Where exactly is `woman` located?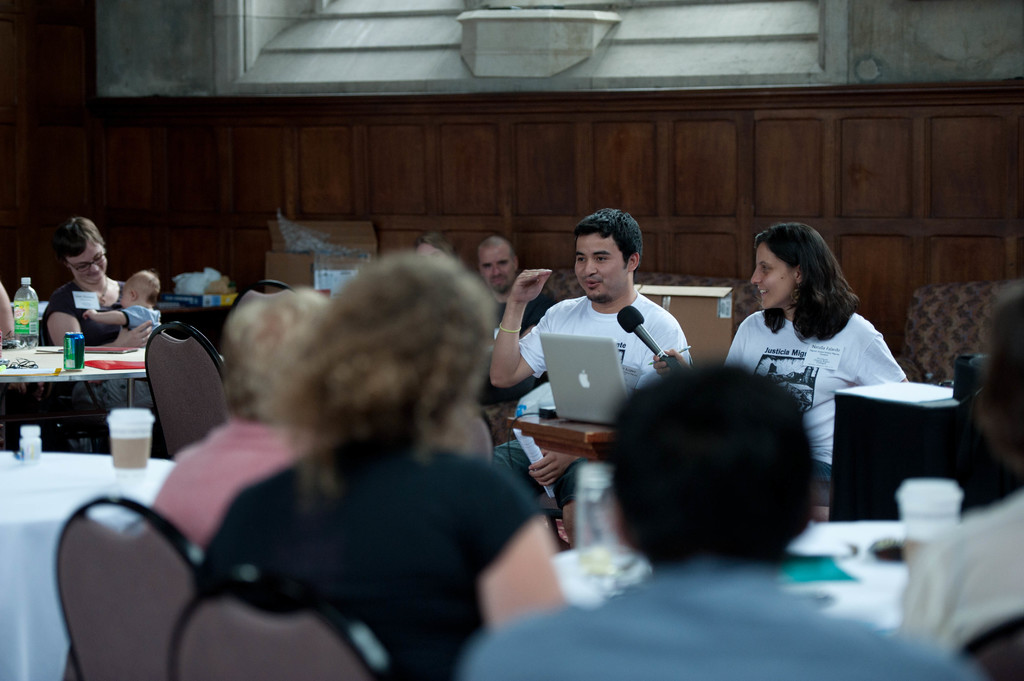
Its bounding box is [200,248,573,680].
